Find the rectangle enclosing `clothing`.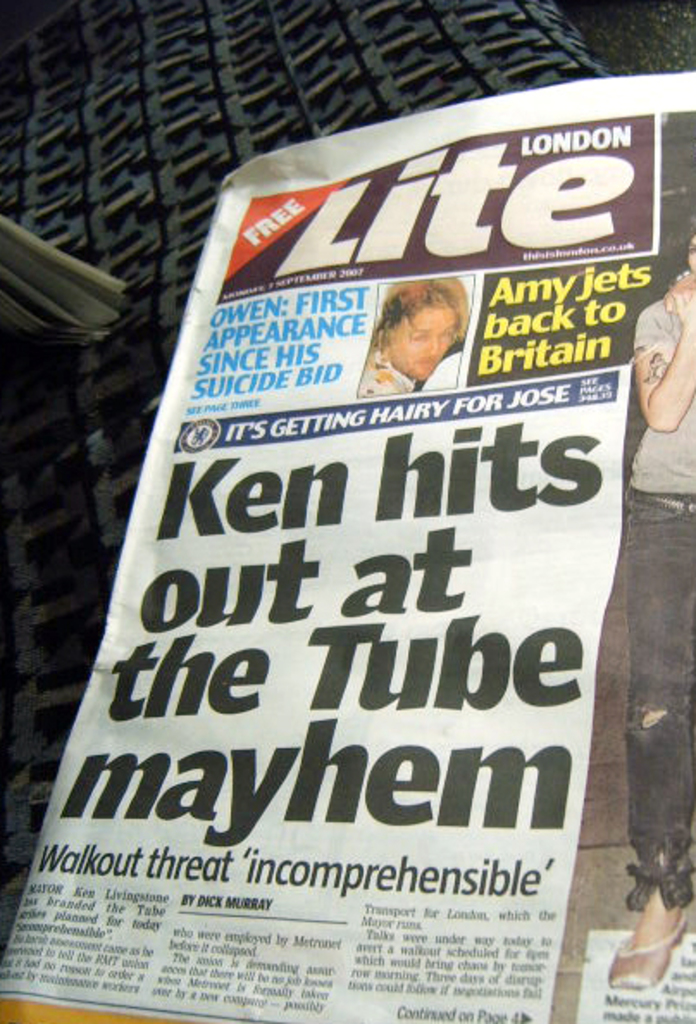
bbox=(353, 343, 467, 398).
